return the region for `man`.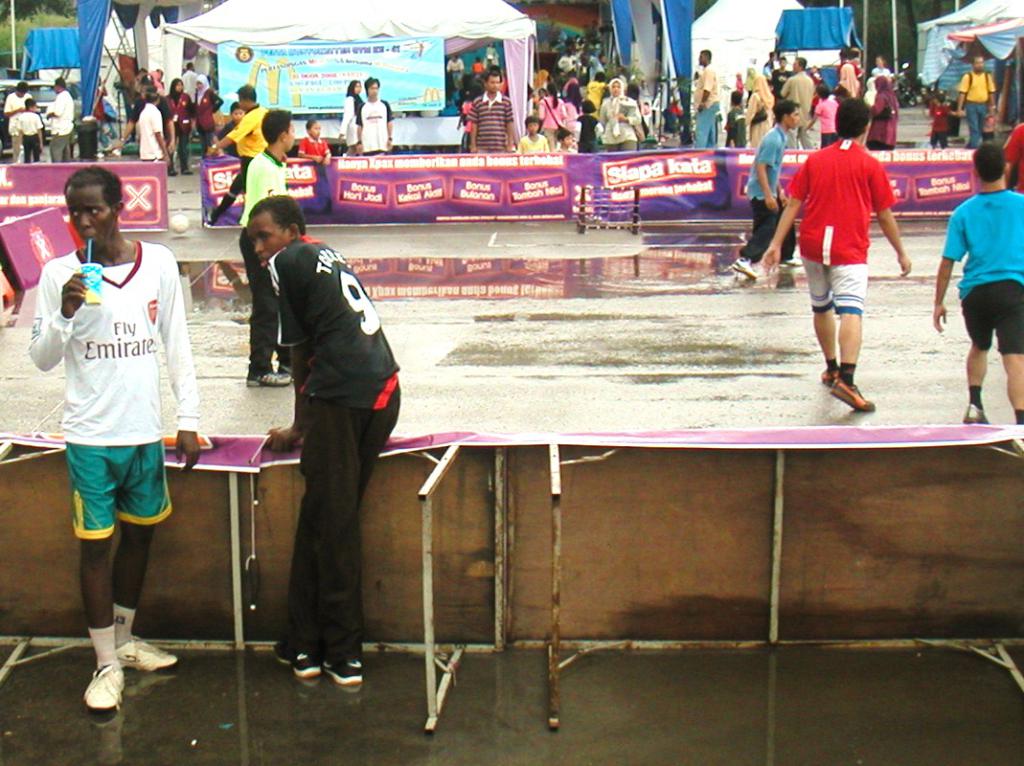
[left=932, top=141, right=1023, bottom=427].
